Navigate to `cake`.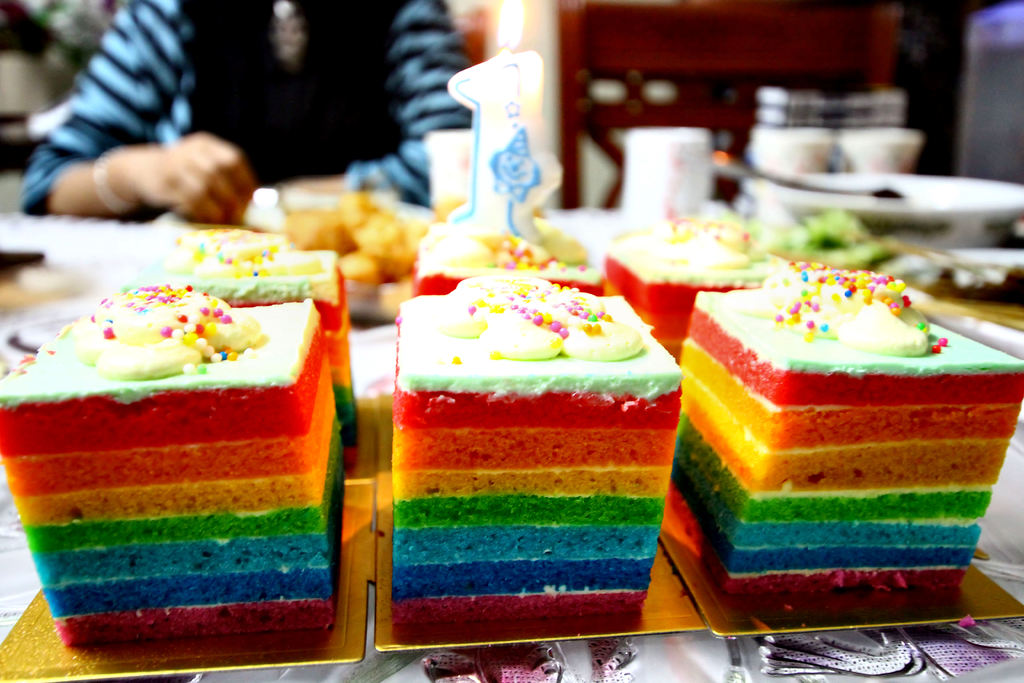
Navigation target: x1=409 y1=212 x2=604 y2=295.
